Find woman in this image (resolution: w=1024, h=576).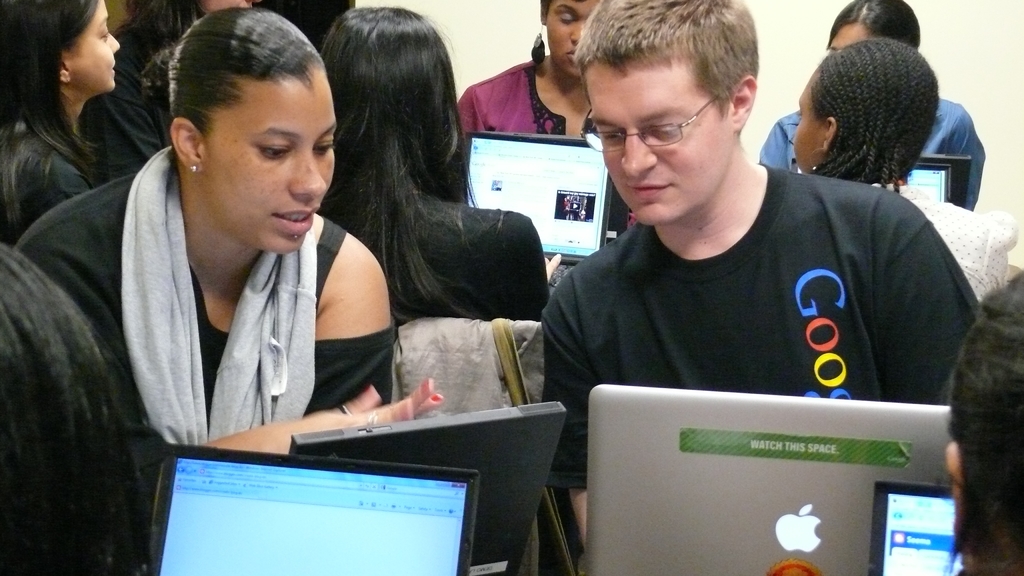
bbox=[17, 6, 393, 528].
